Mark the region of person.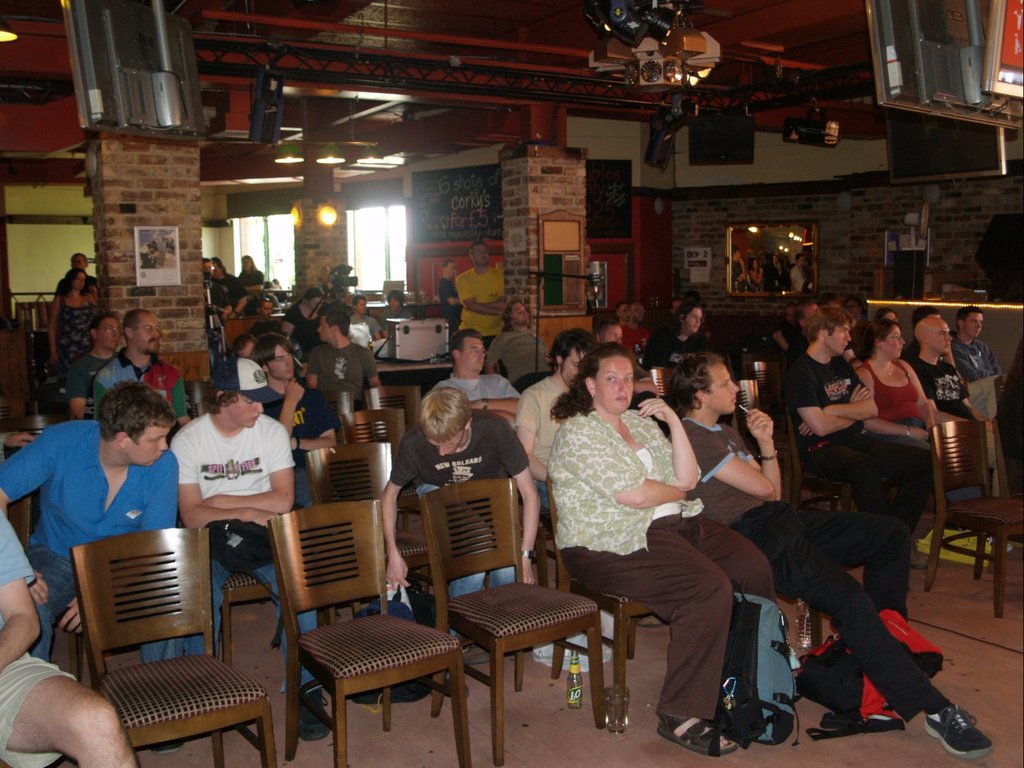
Region: box=[164, 351, 348, 743].
